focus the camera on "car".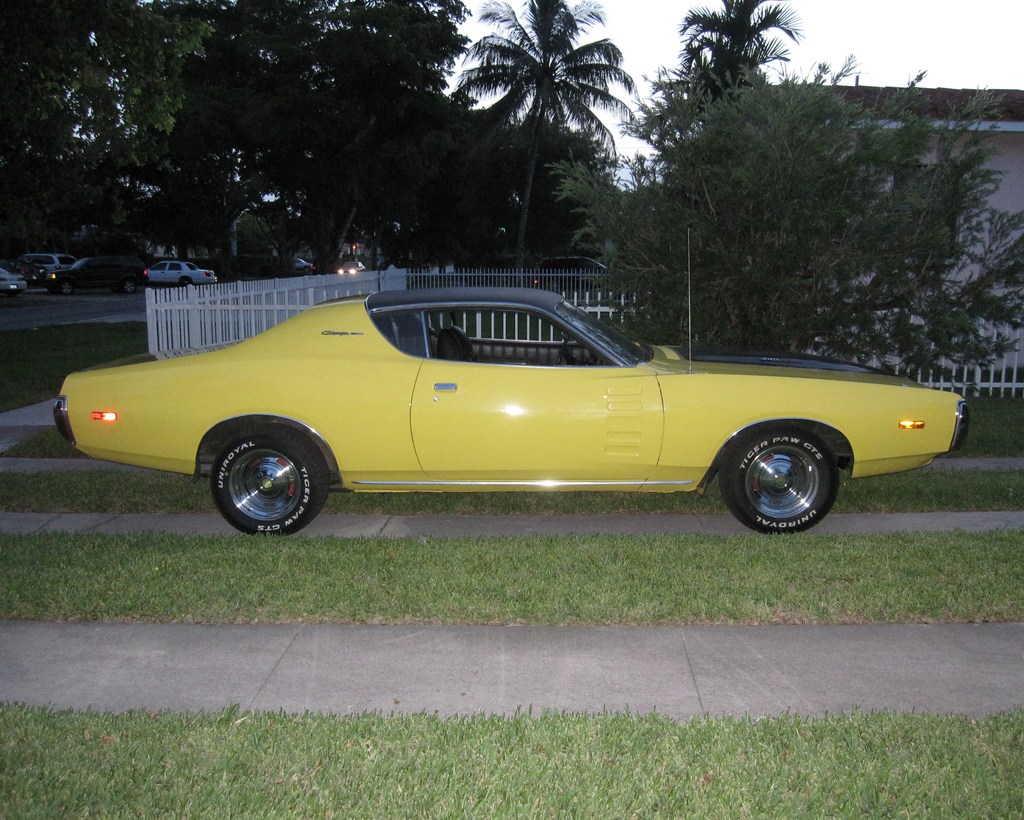
Focus region: region(52, 229, 970, 538).
